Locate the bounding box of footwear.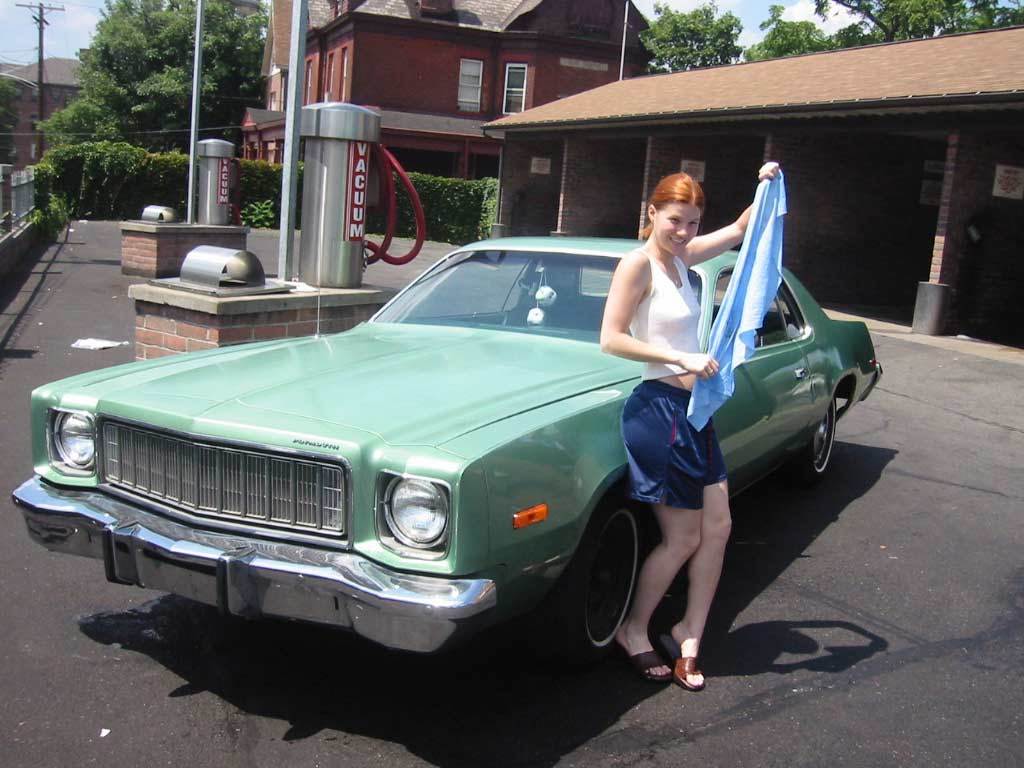
Bounding box: box=[608, 639, 675, 680].
